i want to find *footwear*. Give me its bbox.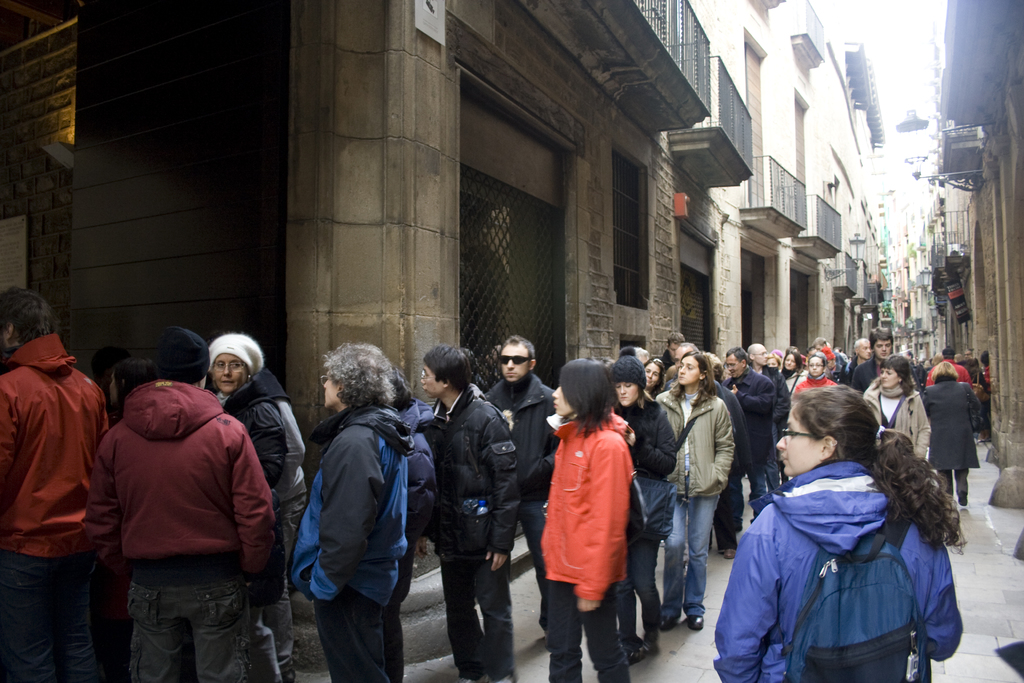
pyautogui.locateOnScreen(958, 490, 970, 507).
